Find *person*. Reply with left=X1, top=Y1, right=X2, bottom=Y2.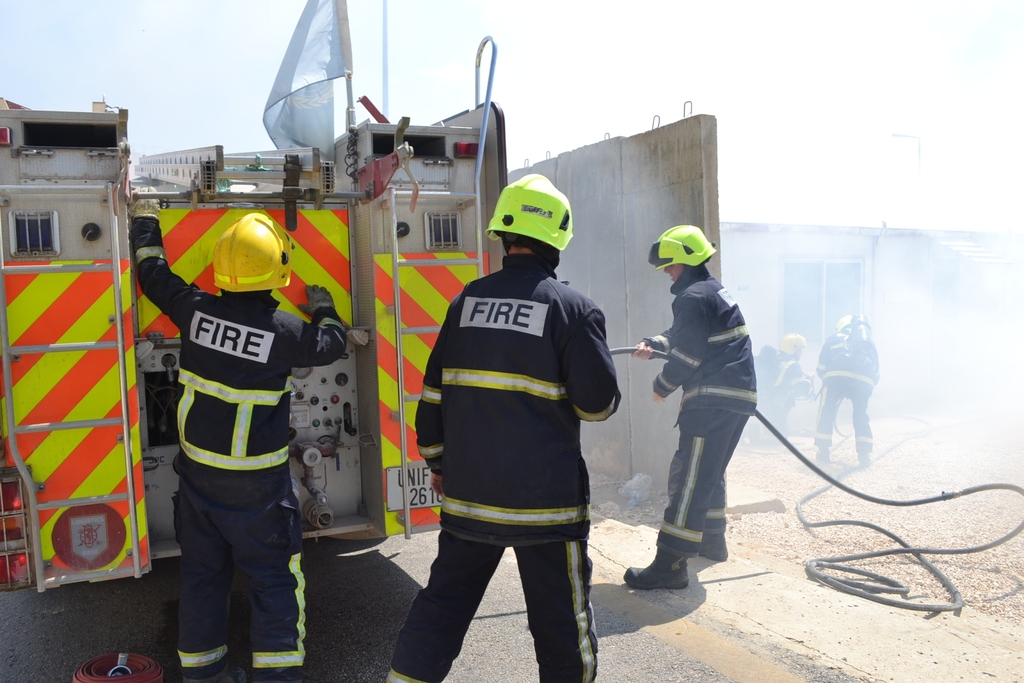
left=643, top=219, right=782, bottom=620.
